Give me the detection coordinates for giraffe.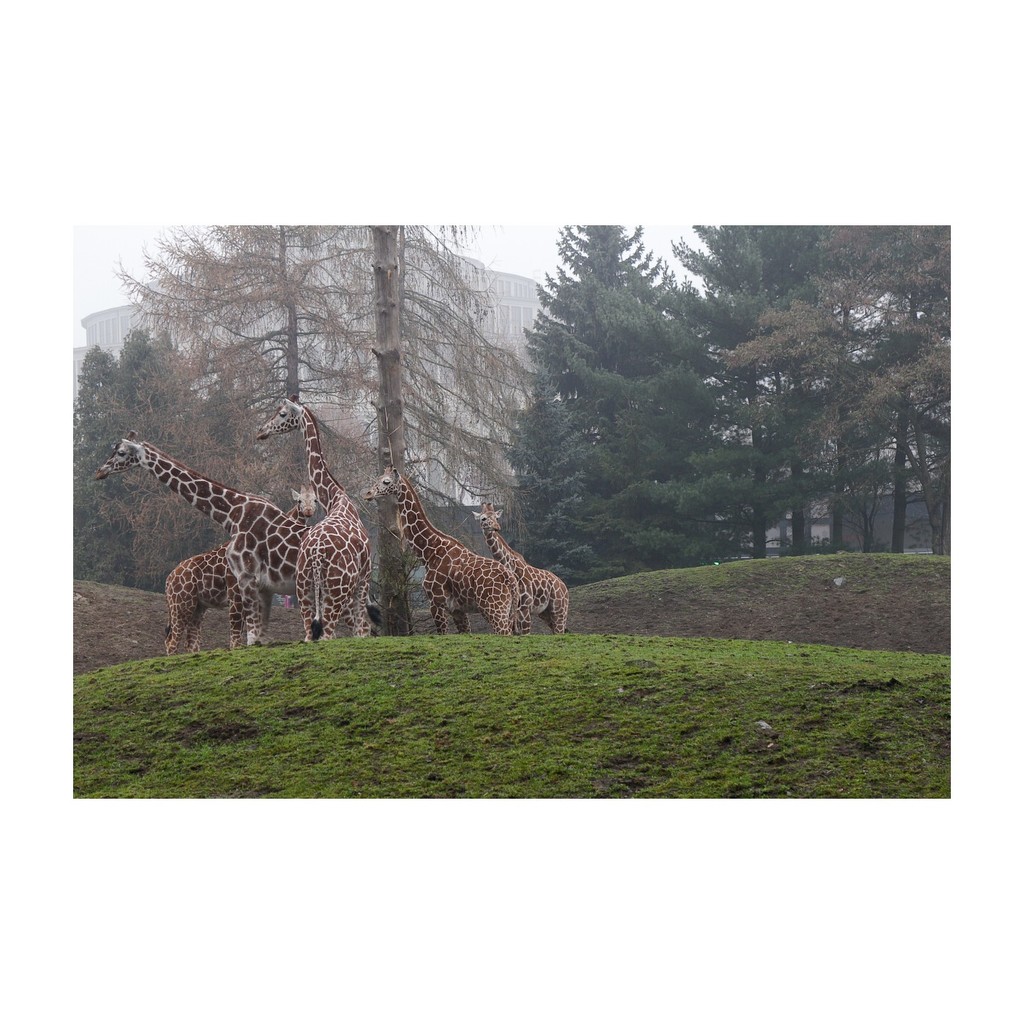
l=253, t=394, r=369, b=643.
